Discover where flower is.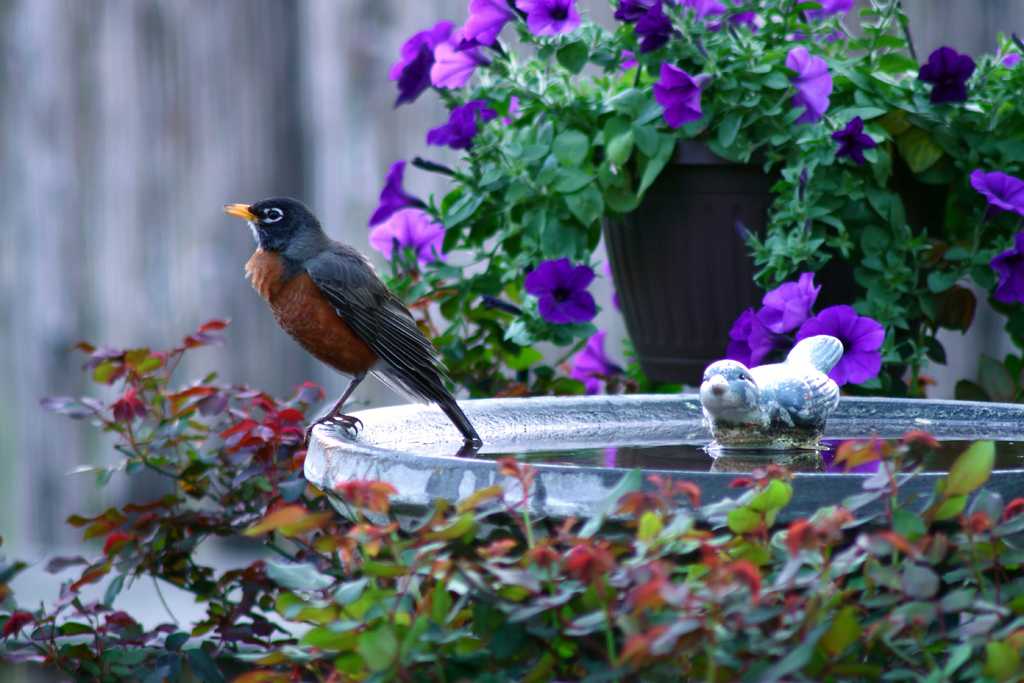
Discovered at BBox(675, 0, 721, 34).
